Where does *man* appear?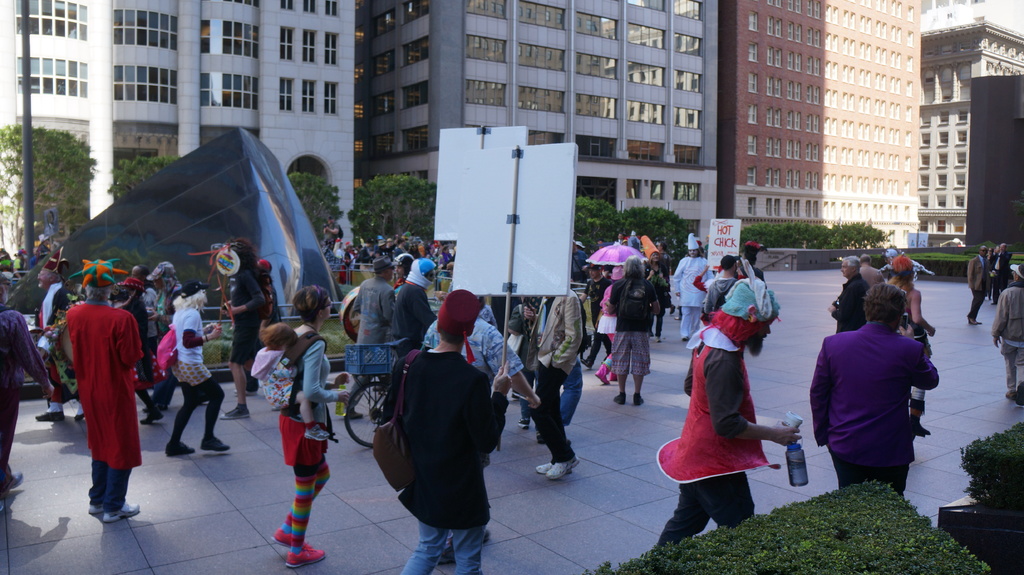
Appears at bbox=(391, 260, 435, 362).
